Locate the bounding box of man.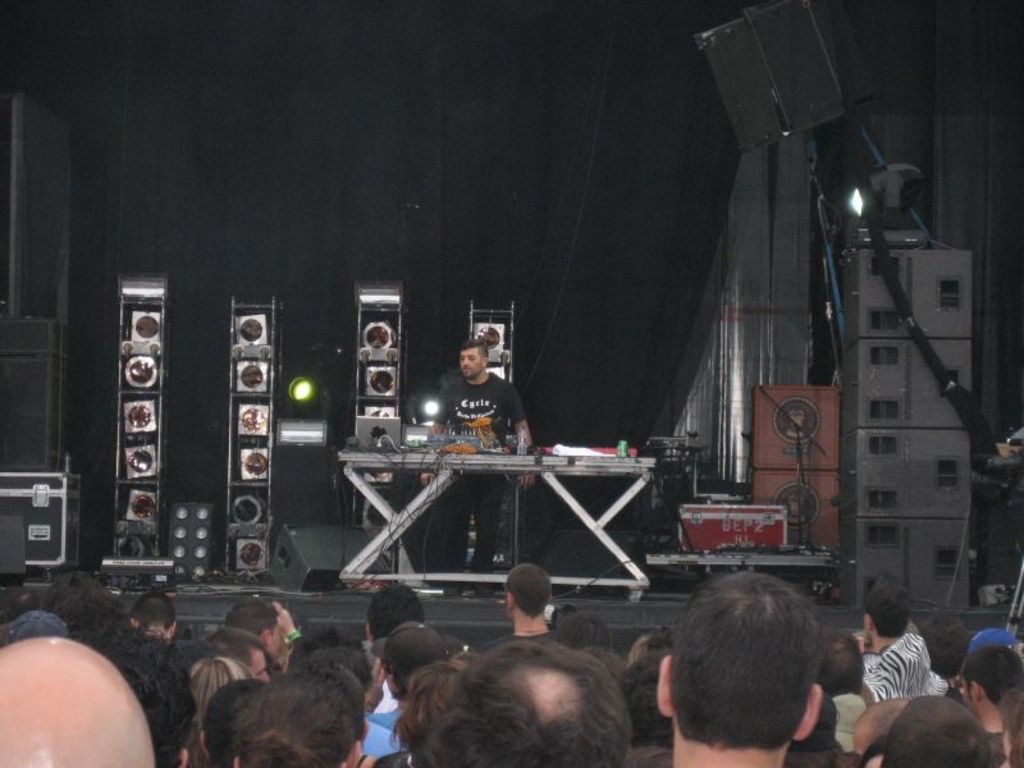
Bounding box: x1=52, y1=588, x2=134, y2=646.
